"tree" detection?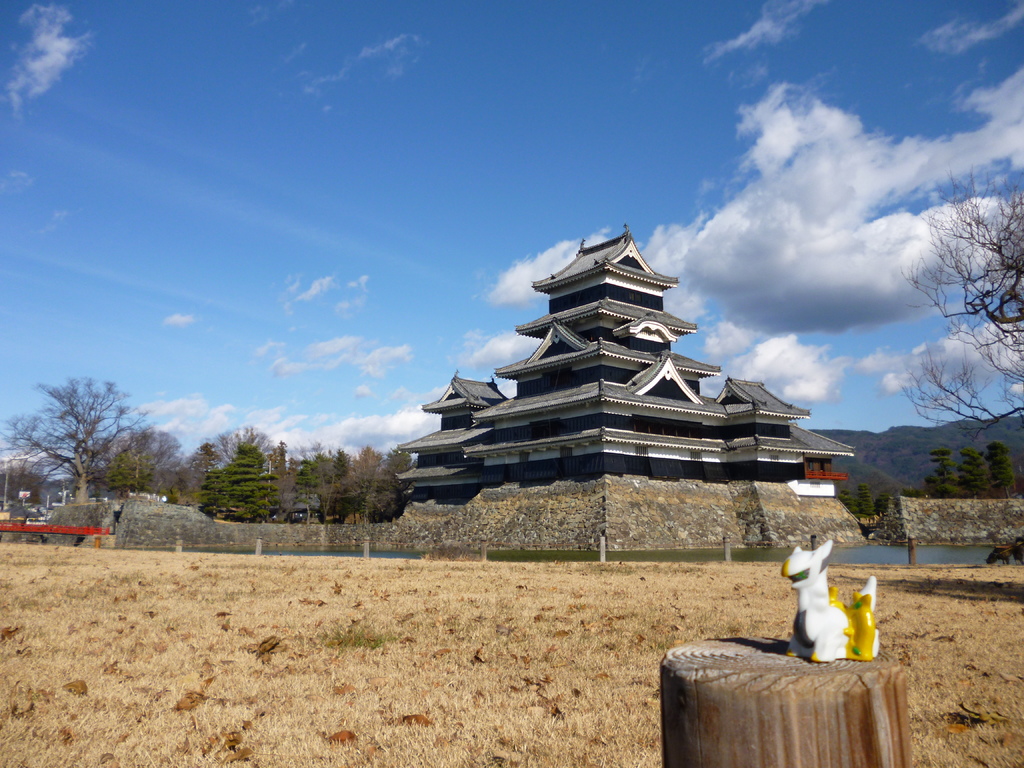
897:198:1023:429
